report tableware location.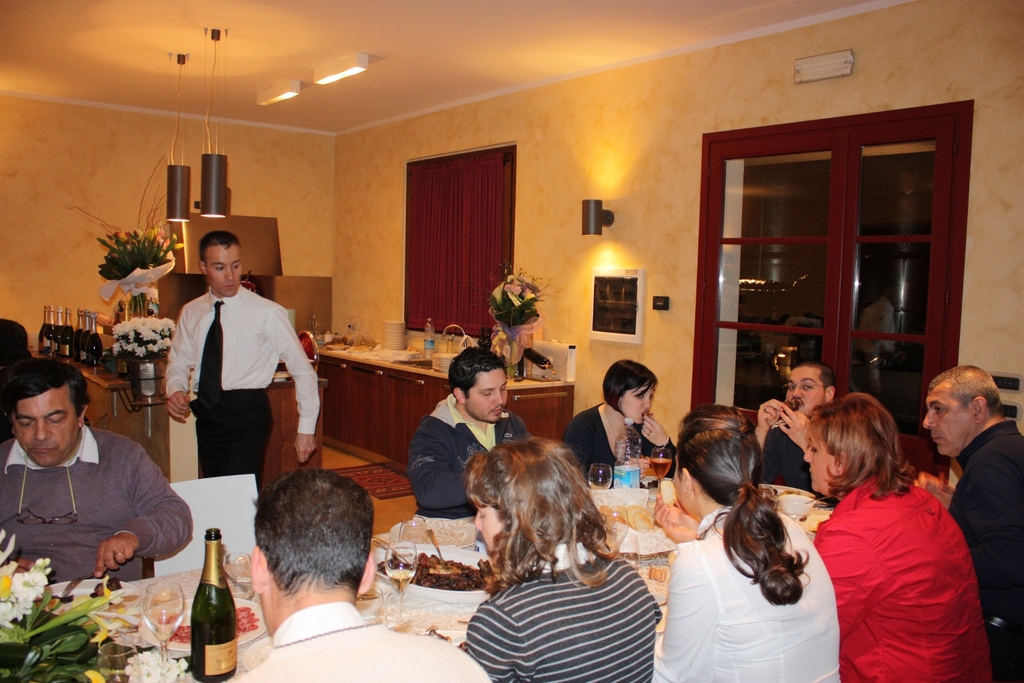
Report: bbox=[803, 494, 838, 504].
